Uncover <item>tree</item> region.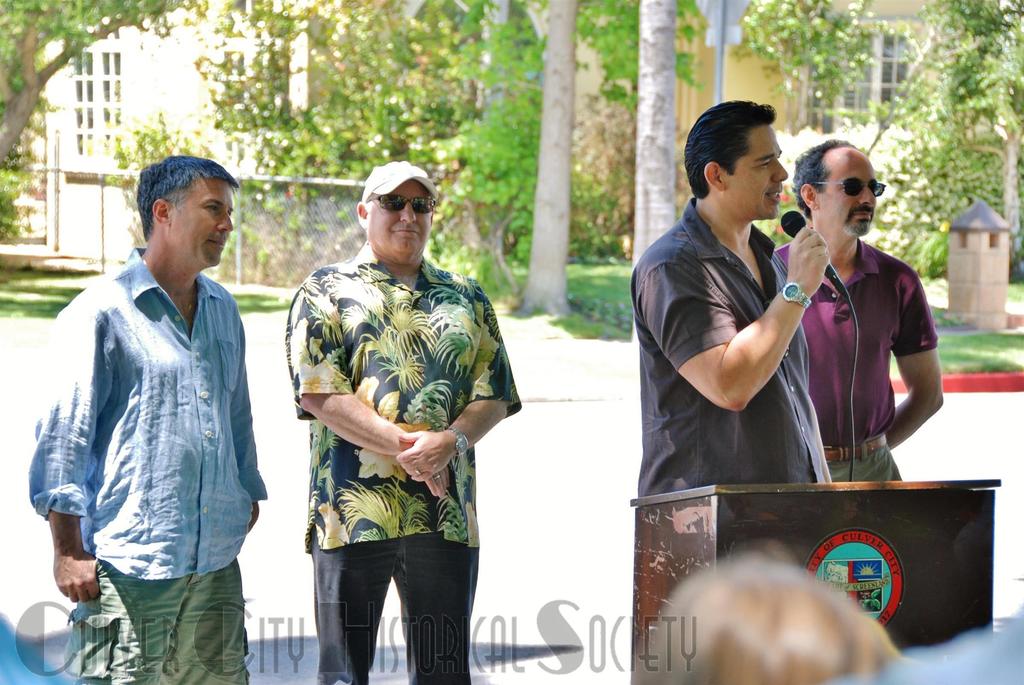
Uncovered: <bbox>883, 22, 1018, 209</bbox>.
